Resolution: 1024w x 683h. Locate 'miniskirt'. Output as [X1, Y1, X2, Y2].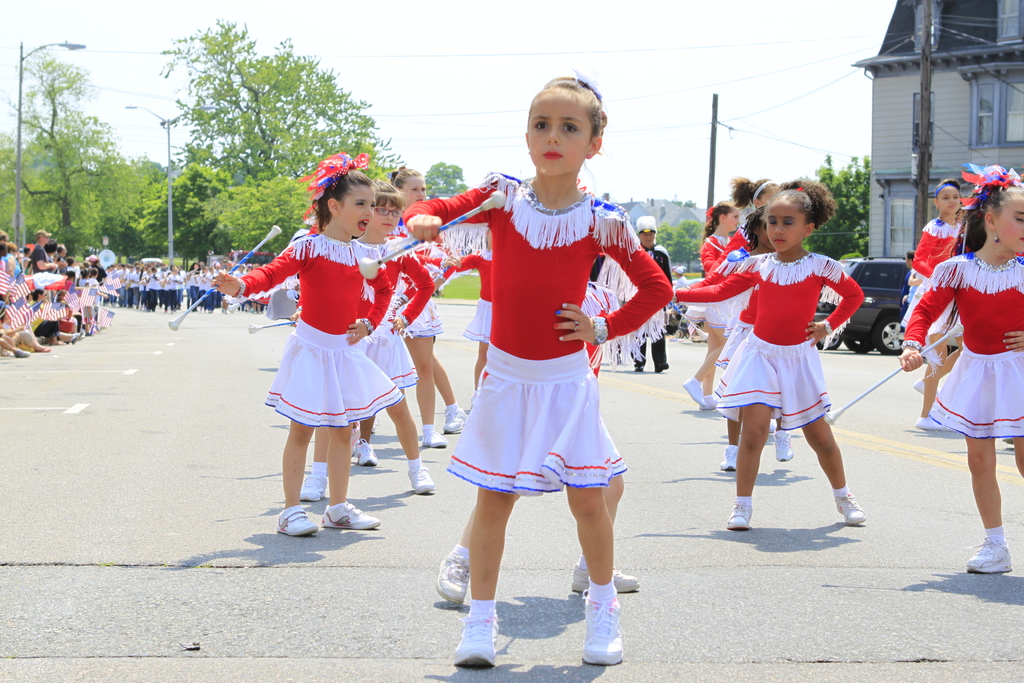
[355, 320, 420, 391].
